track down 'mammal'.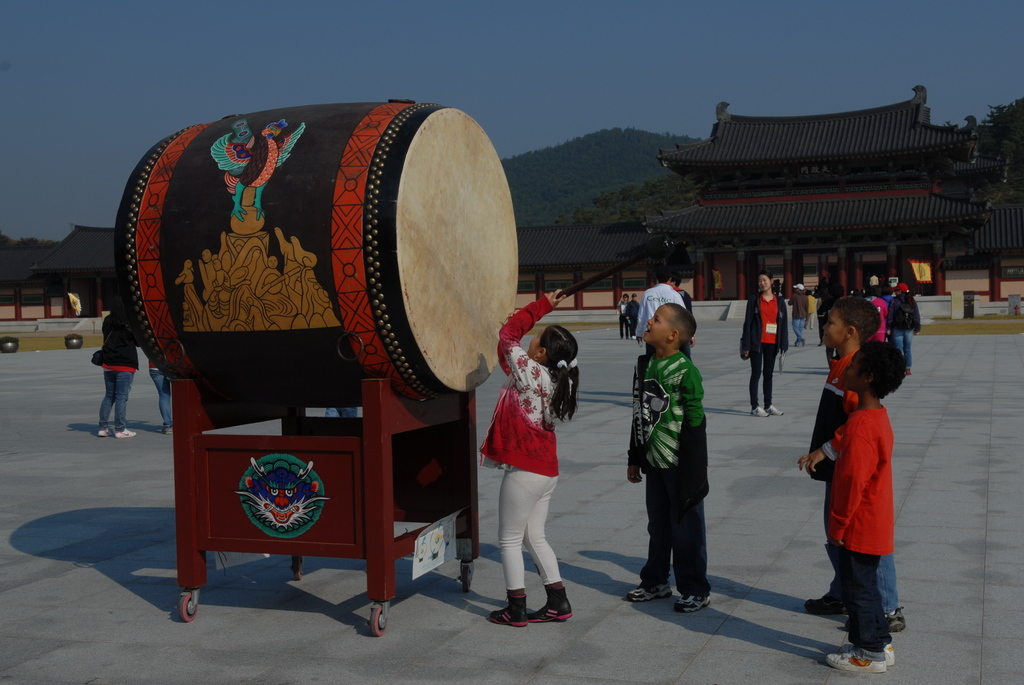
Tracked to crop(326, 404, 357, 418).
